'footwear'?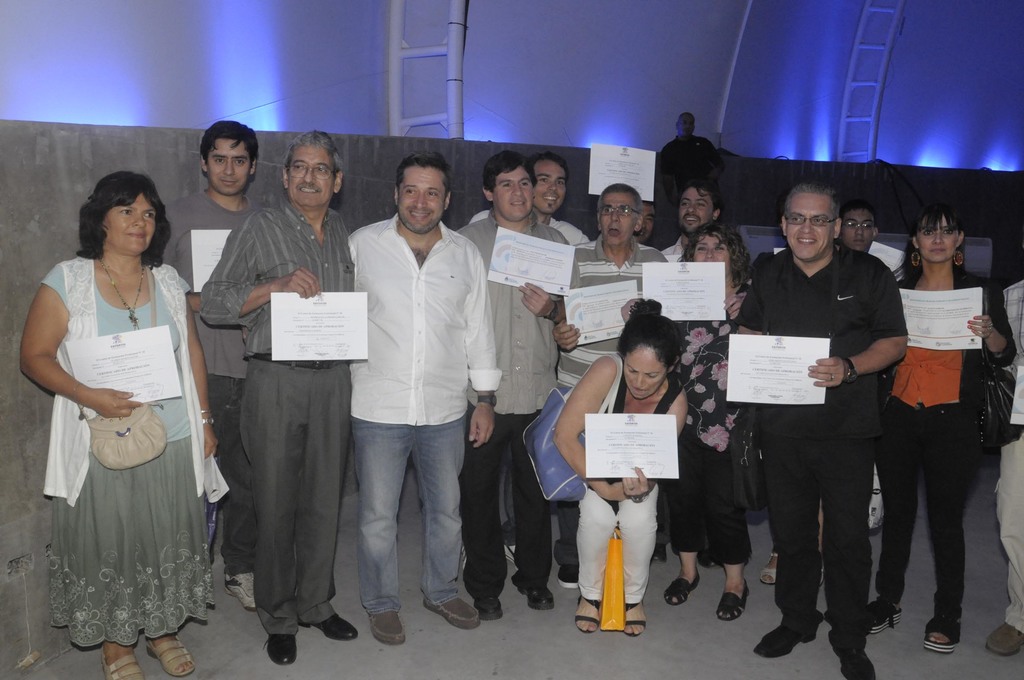
[x1=980, y1=631, x2=1023, y2=664]
